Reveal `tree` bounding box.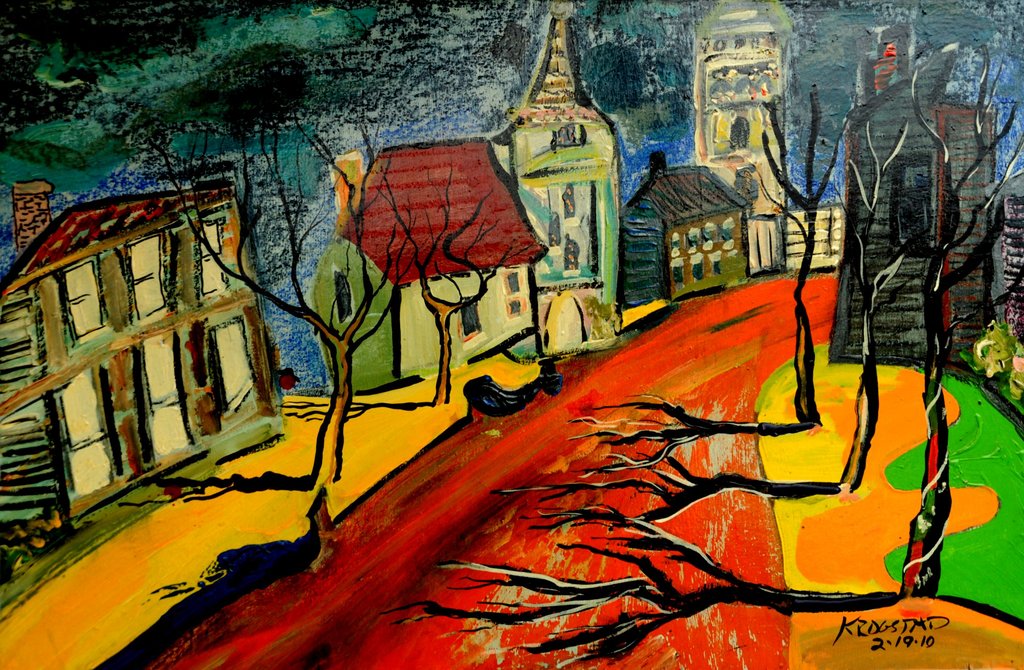
Revealed: detection(97, 54, 464, 511).
